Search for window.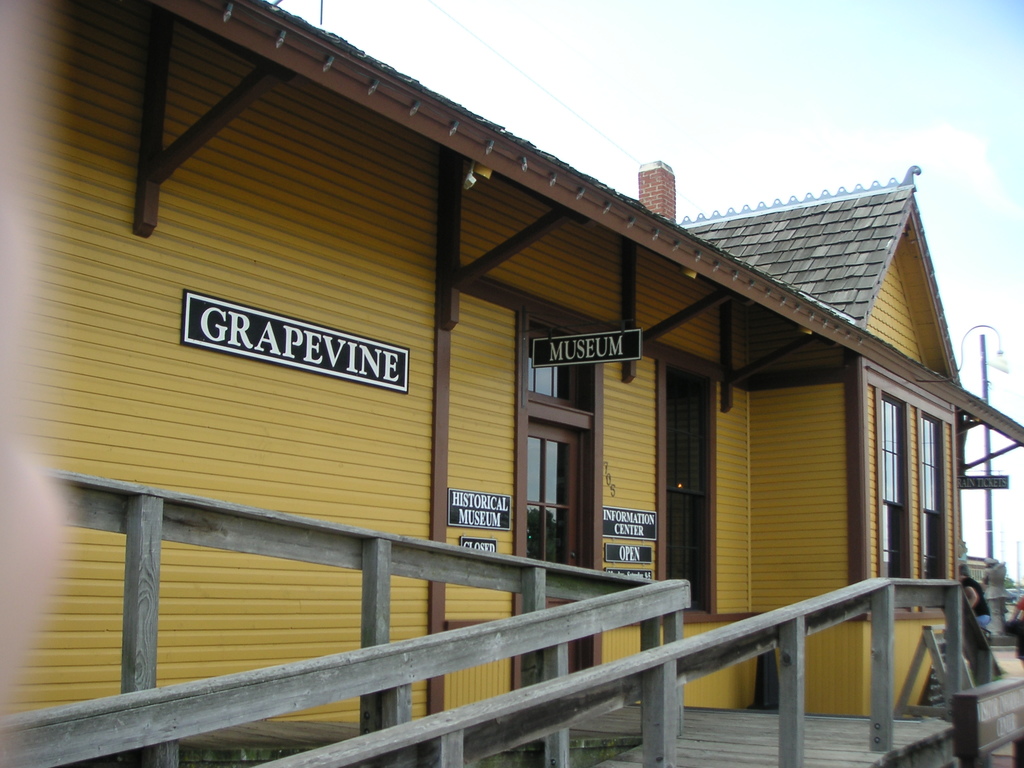
Found at [left=662, top=355, right=723, bottom=618].
